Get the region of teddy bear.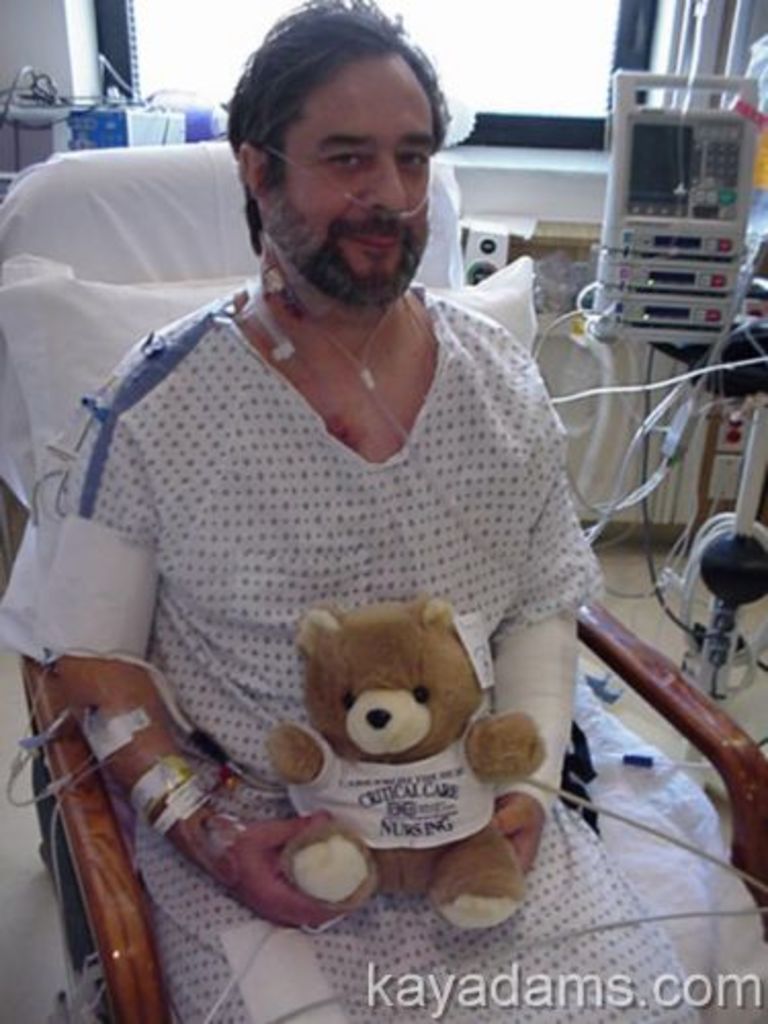
rect(260, 596, 551, 940).
